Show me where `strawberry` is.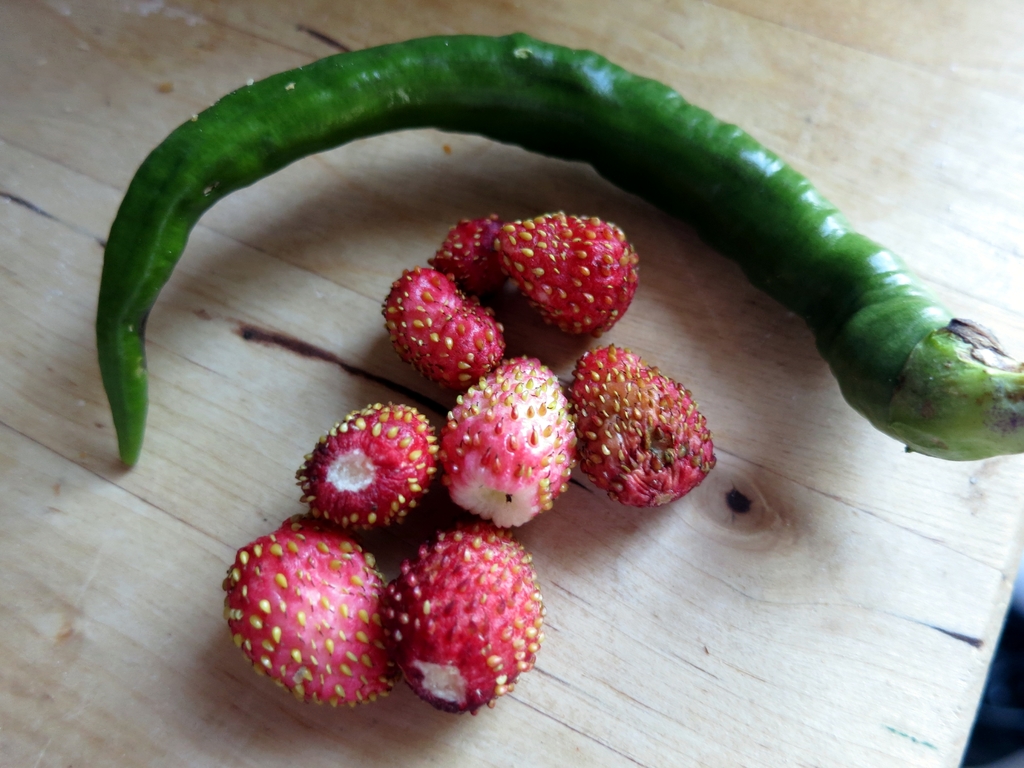
`strawberry` is at region(563, 336, 719, 512).
